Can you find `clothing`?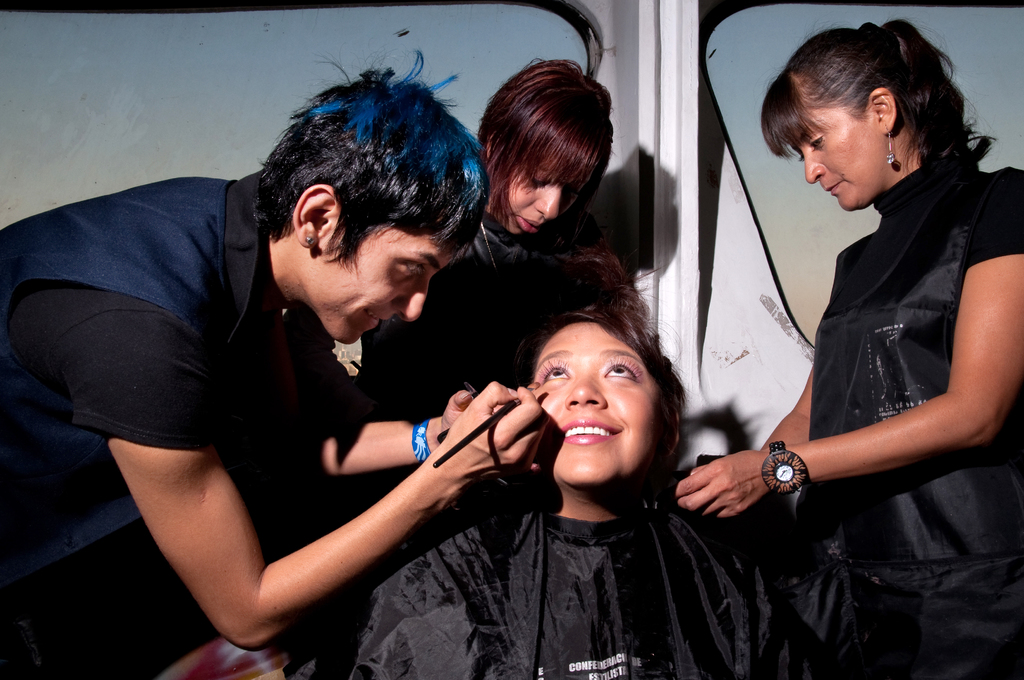
Yes, bounding box: 288:483:892:679.
